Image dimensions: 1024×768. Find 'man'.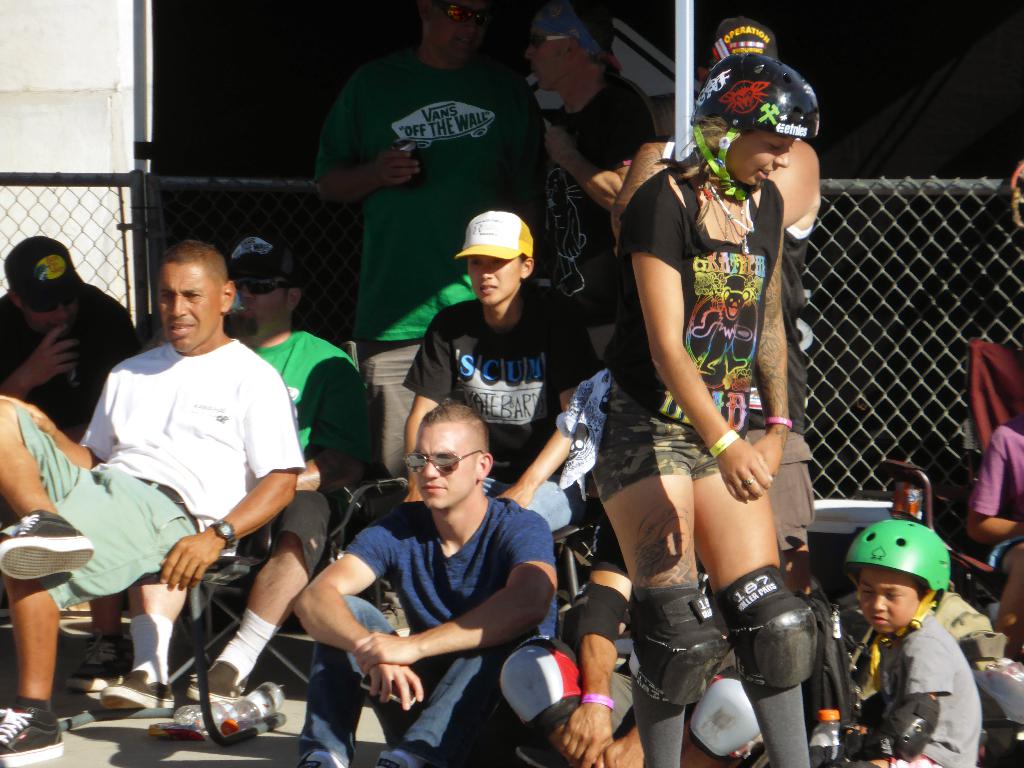
left=95, top=234, right=374, bottom=717.
